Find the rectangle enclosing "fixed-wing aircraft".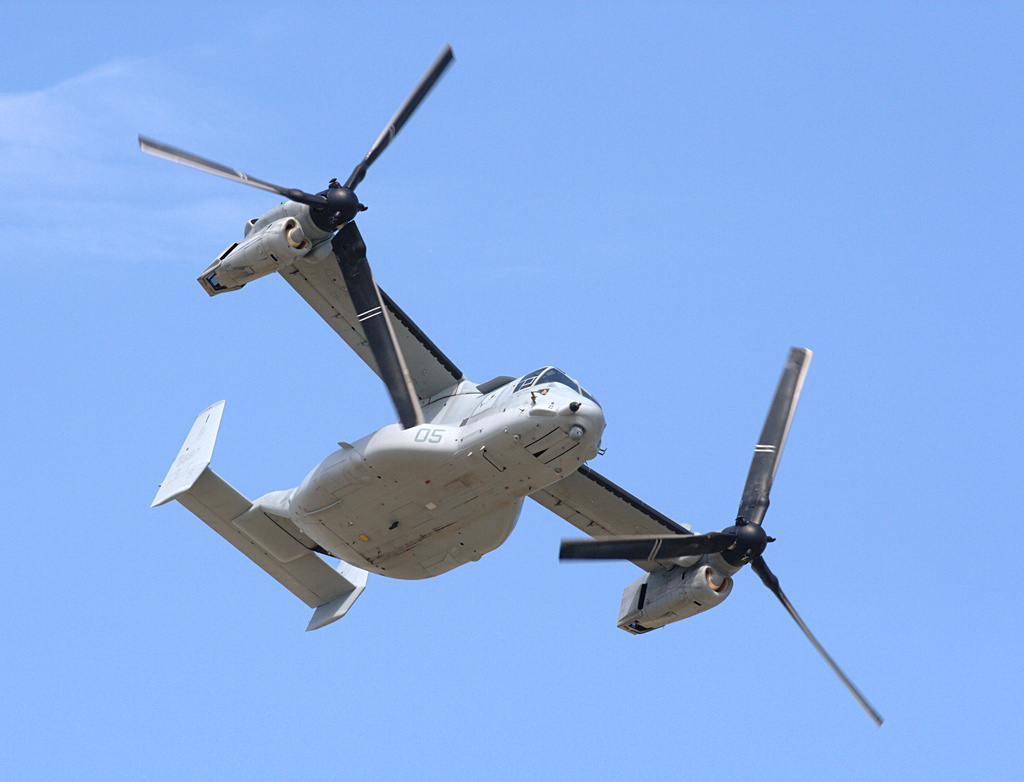
145:33:887:710.
